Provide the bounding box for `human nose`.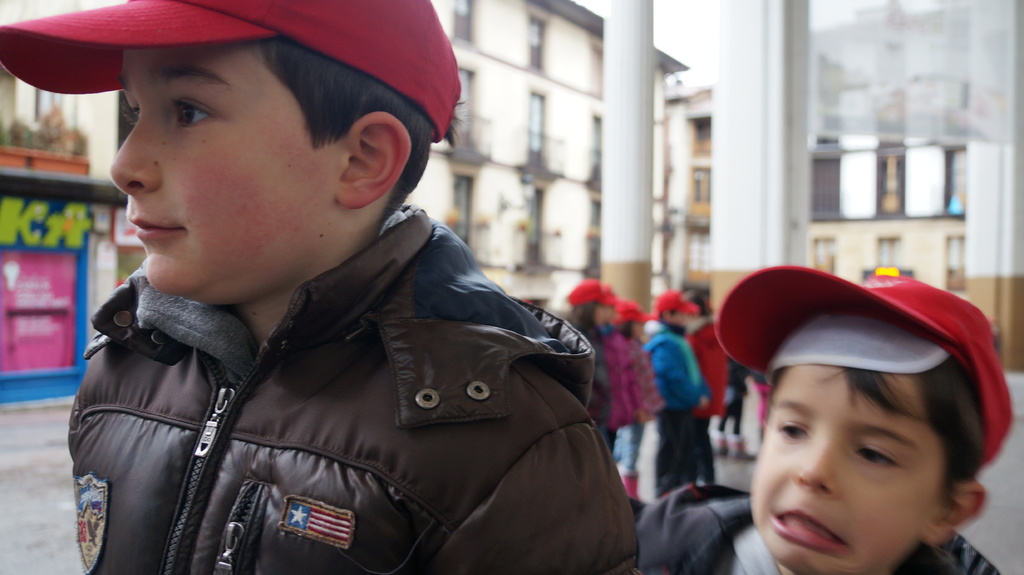
(x1=111, y1=113, x2=159, y2=193).
